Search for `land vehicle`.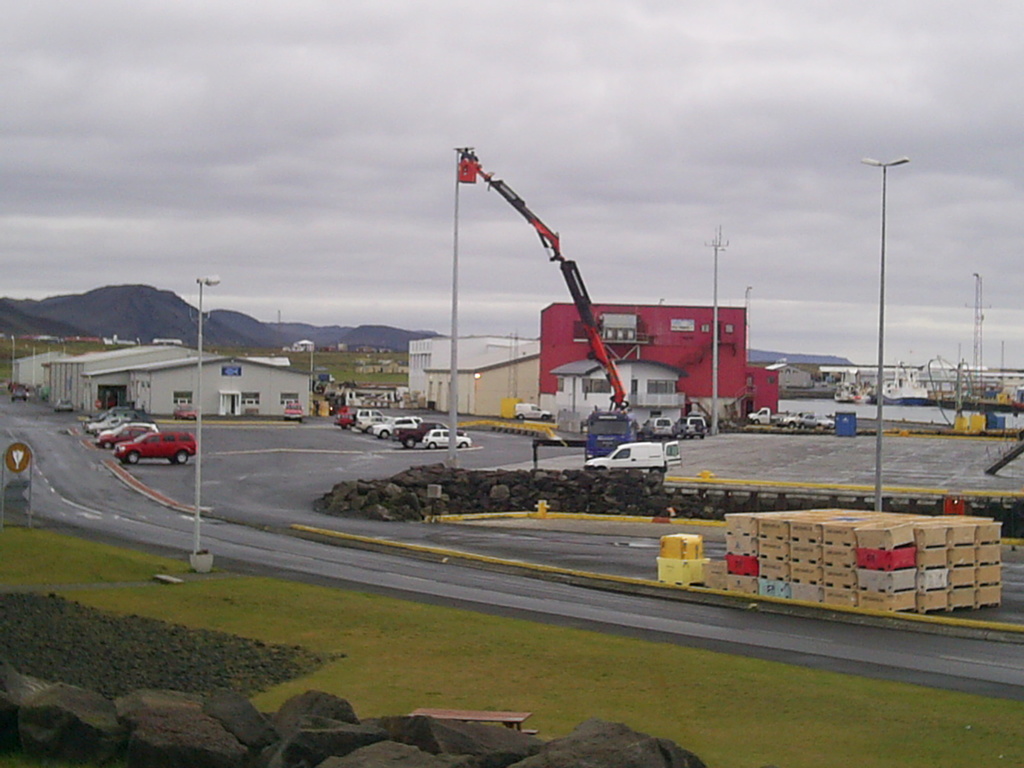
Found at [113,428,199,465].
